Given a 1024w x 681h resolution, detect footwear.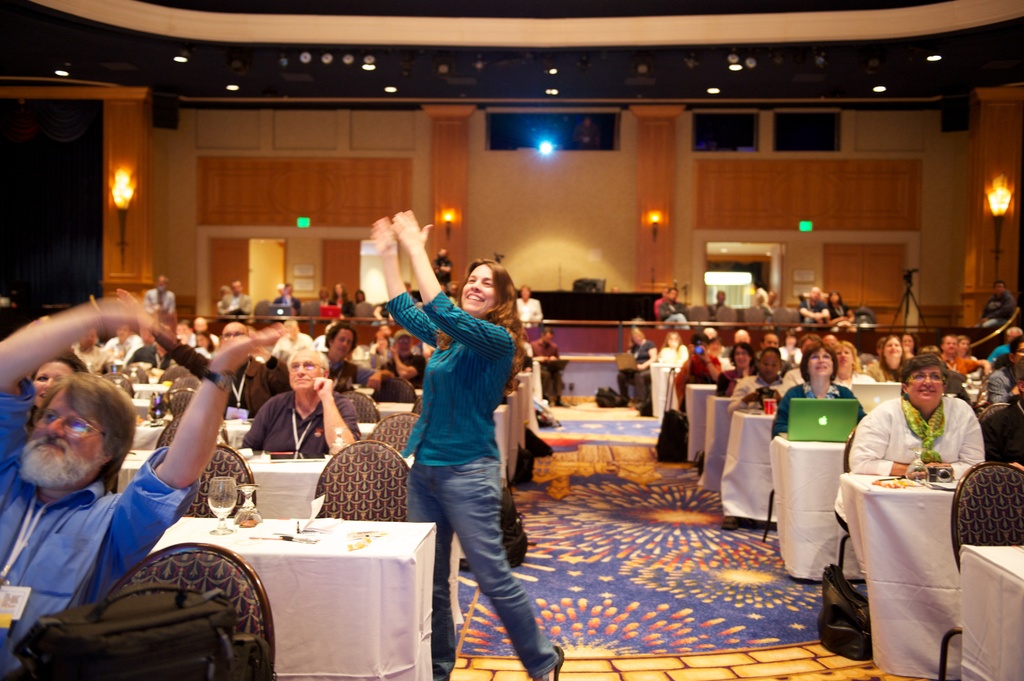
(left=531, top=641, right=568, bottom=680).
